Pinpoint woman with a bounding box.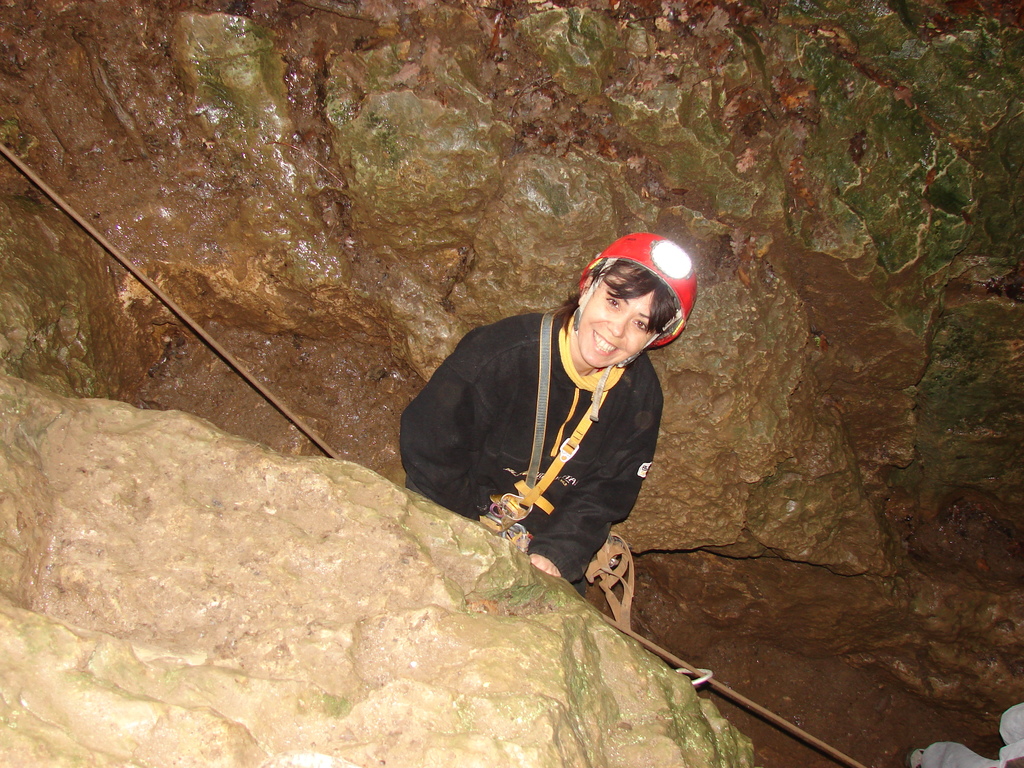
(left=497, top=205, right=722, bottom=621).
